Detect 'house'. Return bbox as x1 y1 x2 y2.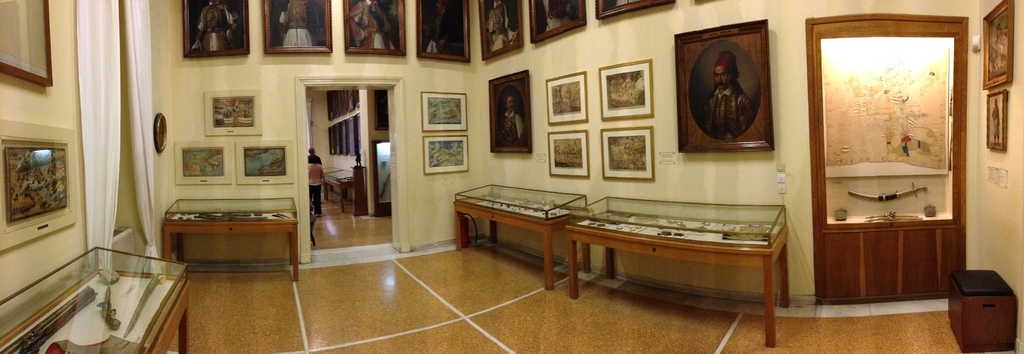
0 0 1023 353.
